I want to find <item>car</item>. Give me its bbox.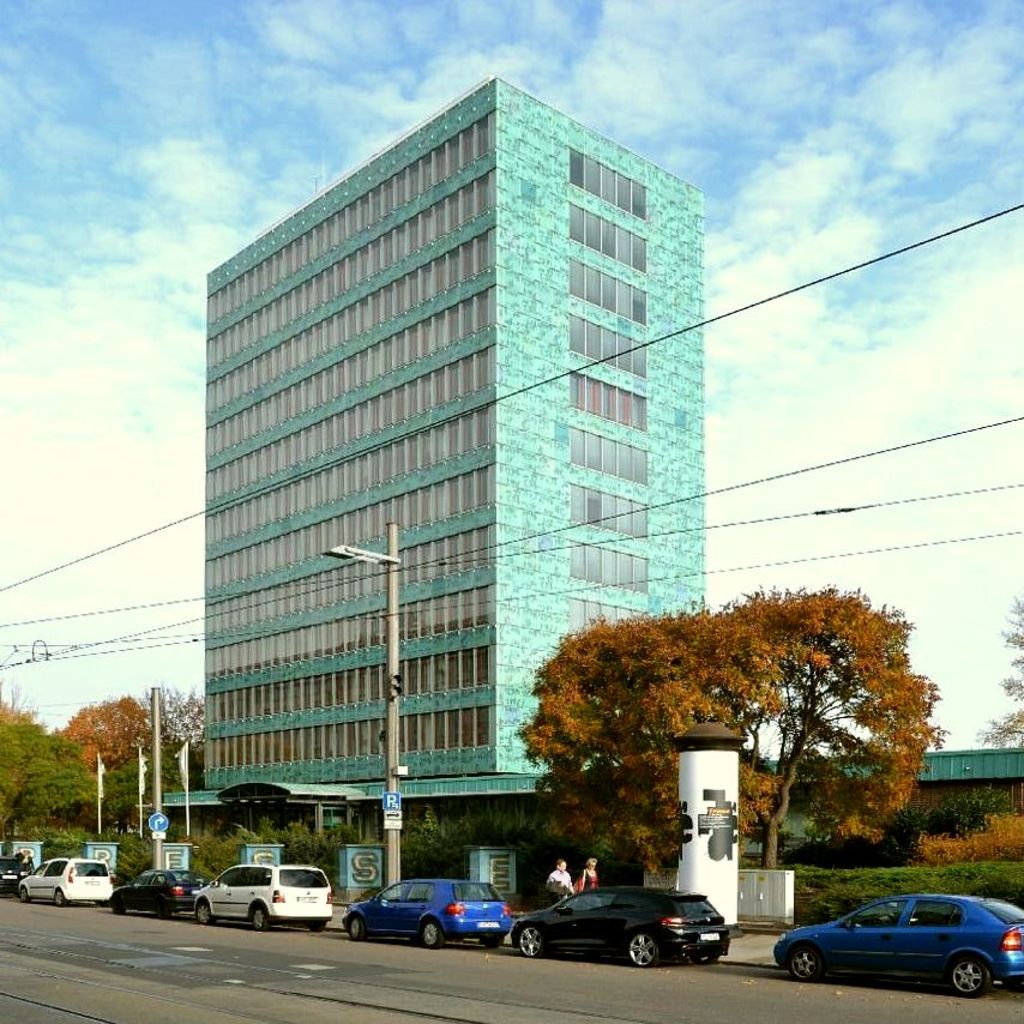
(x1=2, y1=859, x2=34, y2=898).
